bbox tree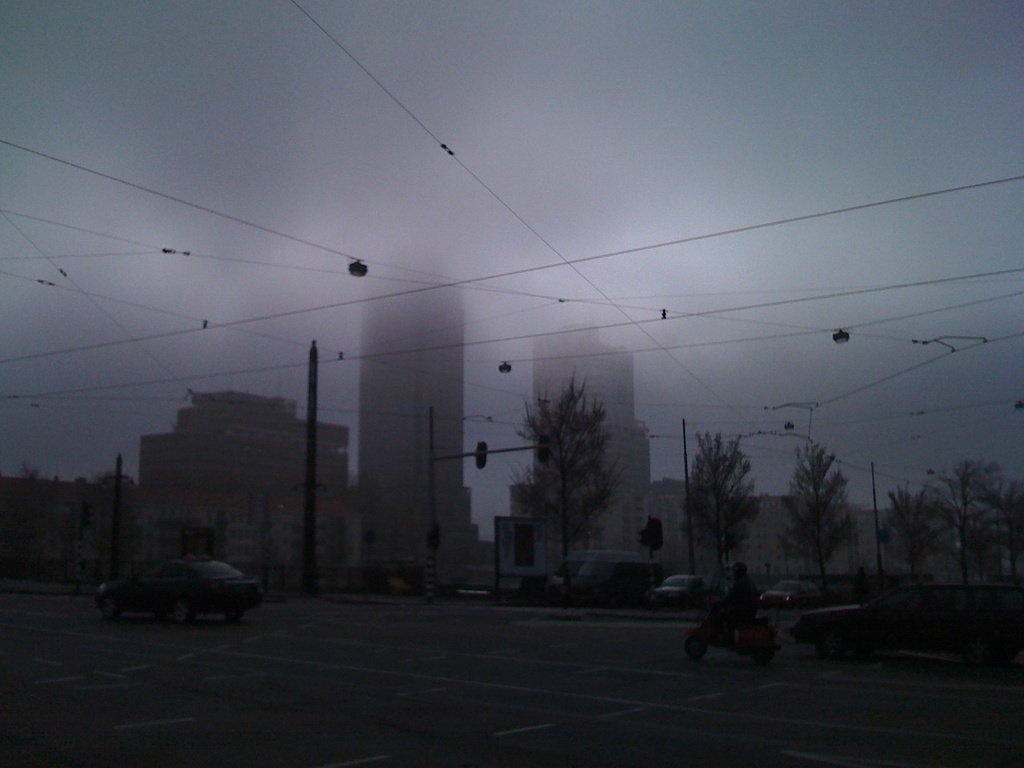
bbox=[784, 435, 879, 614]
